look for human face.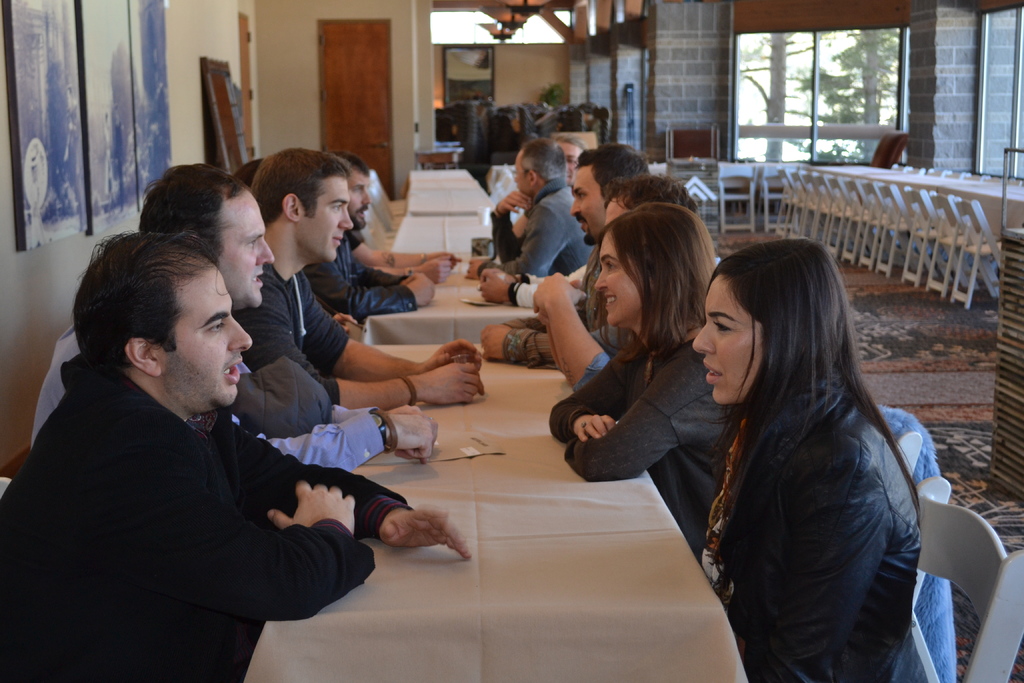
Found: <bbox>594, 236, 643, 325</bbox>.
